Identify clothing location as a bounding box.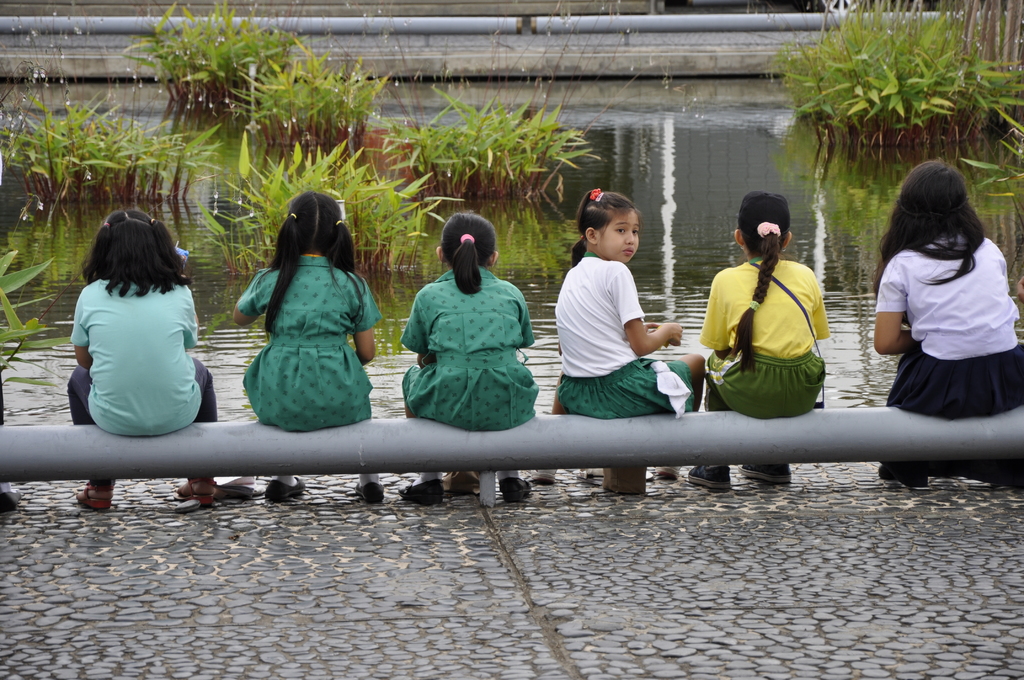
detection(397, 277, 562, 426).
